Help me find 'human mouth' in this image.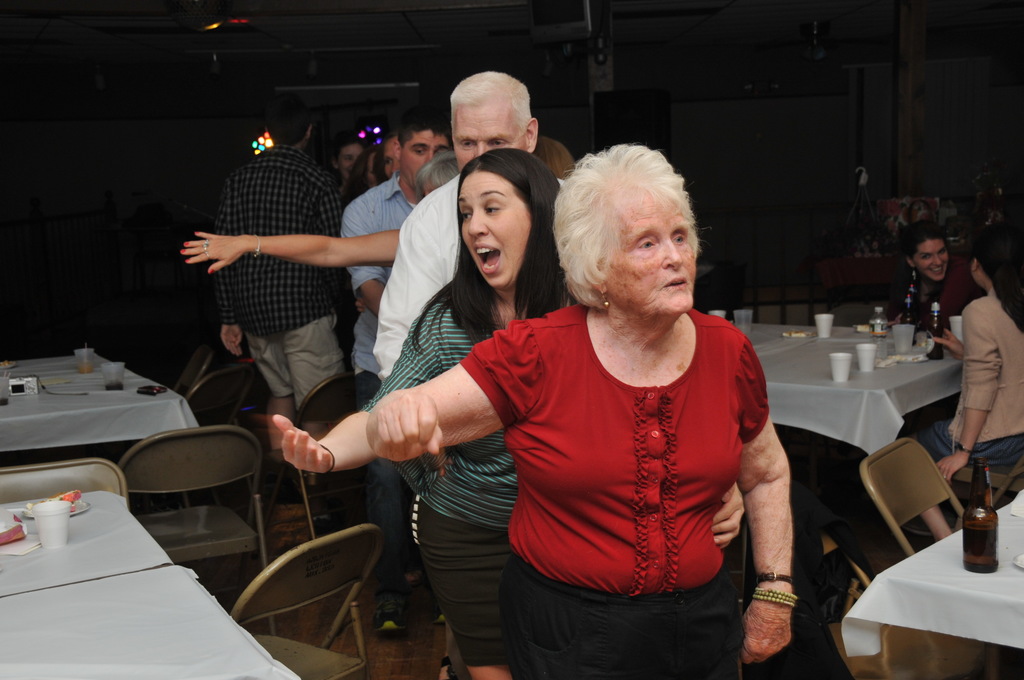
Found it: {"x1": 929, "y1": 268, "x2": 947, "y2": 274}.
